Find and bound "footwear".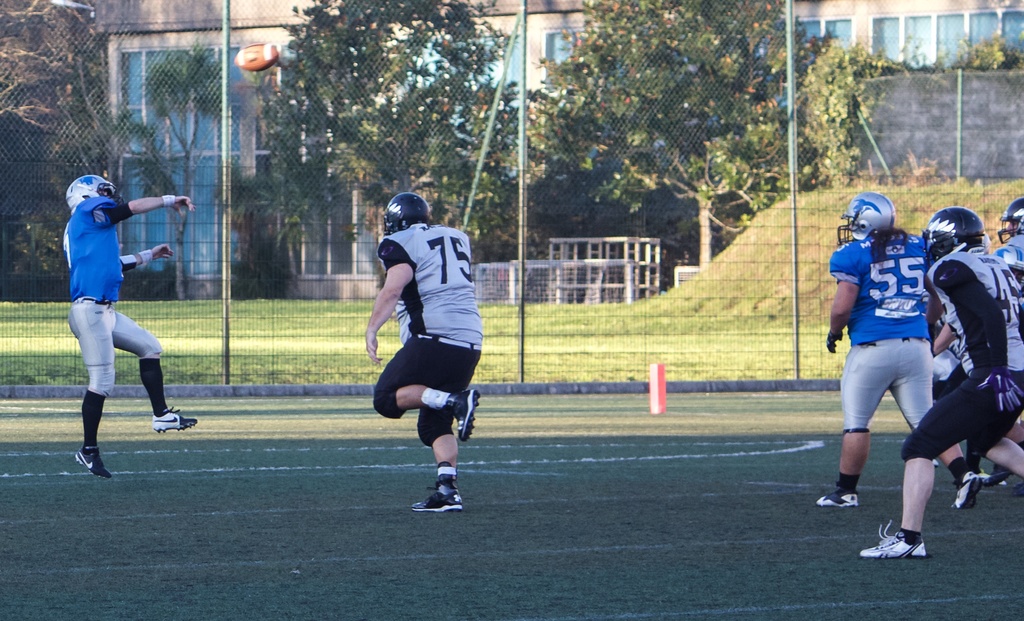
Bound: <region>152, 406, 196, 435</region>.
